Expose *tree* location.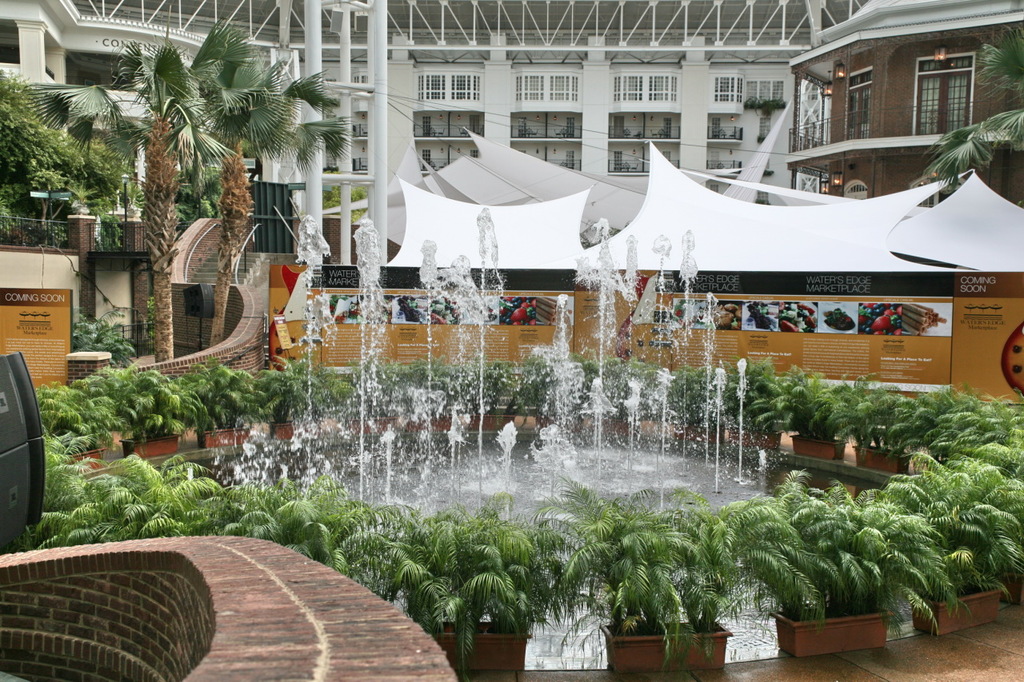
Exposed at 186/62/355/348.
